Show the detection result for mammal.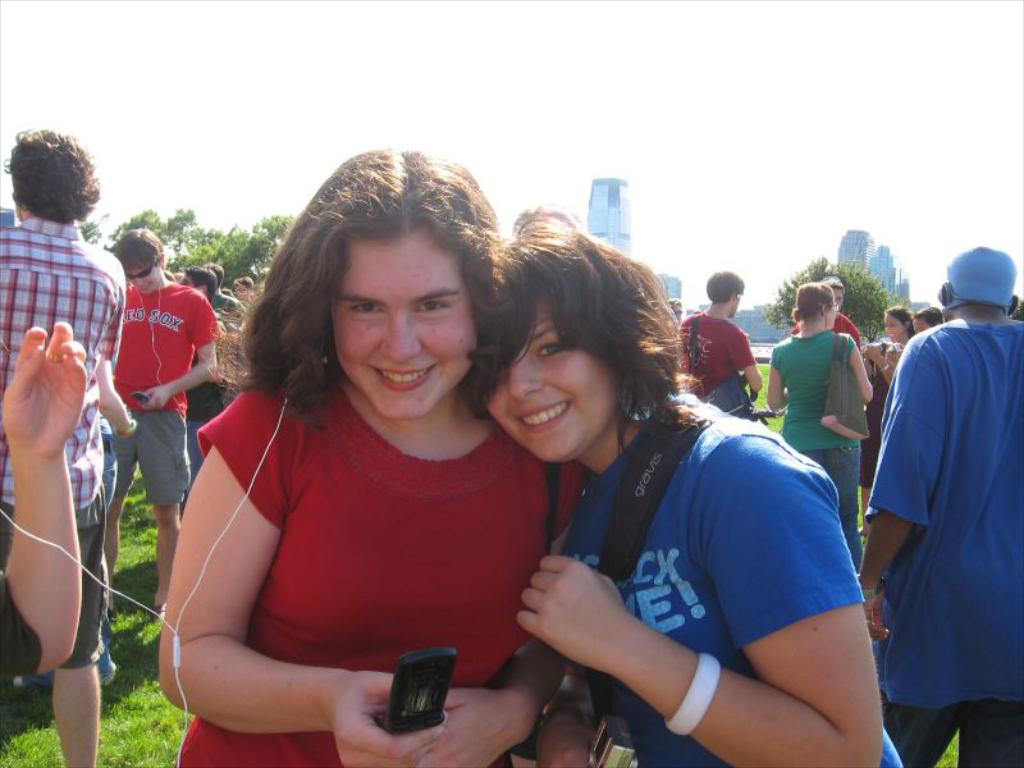
left=879, top=302, right=910, bottom=351.
